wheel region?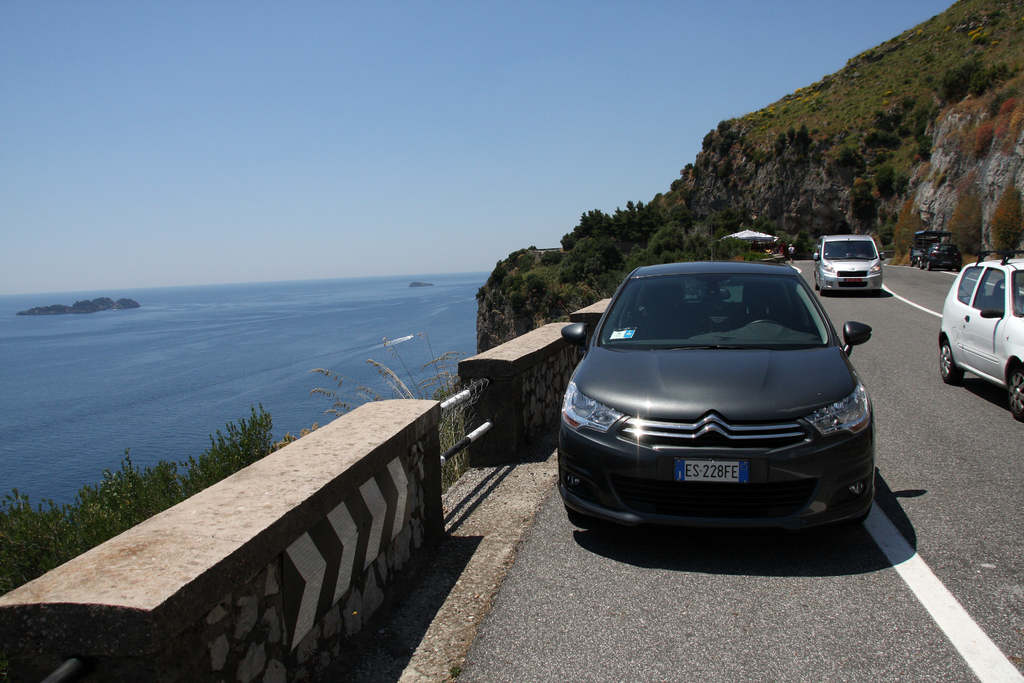
left=922, top=261, right=934, bottom=270
